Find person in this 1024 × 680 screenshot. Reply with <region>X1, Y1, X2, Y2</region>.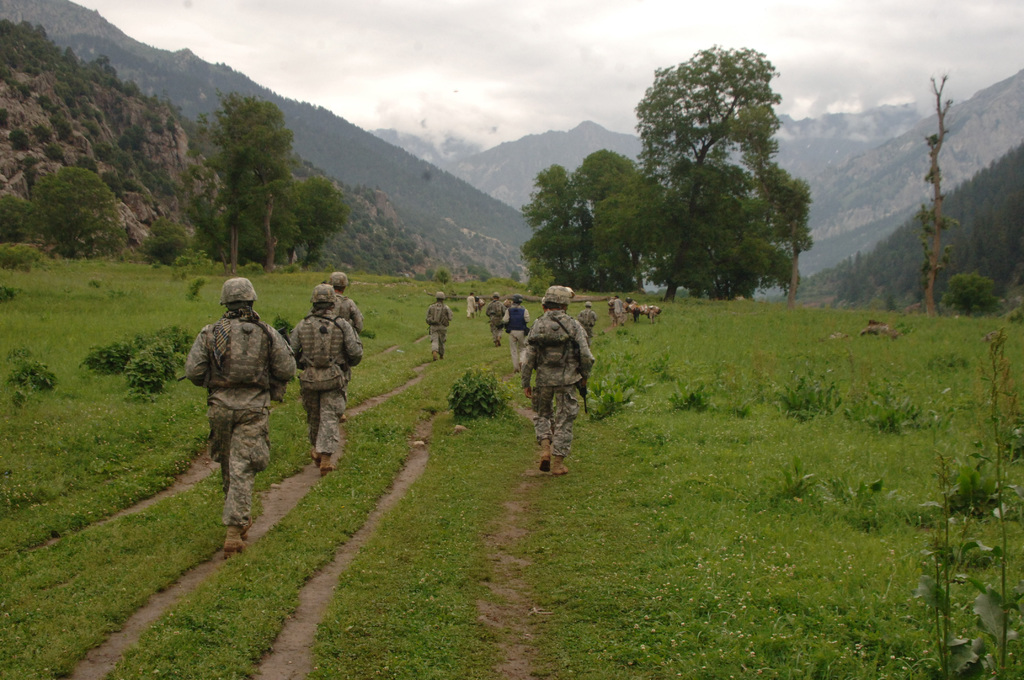
<region>611, 295, 623, 325</region>.
